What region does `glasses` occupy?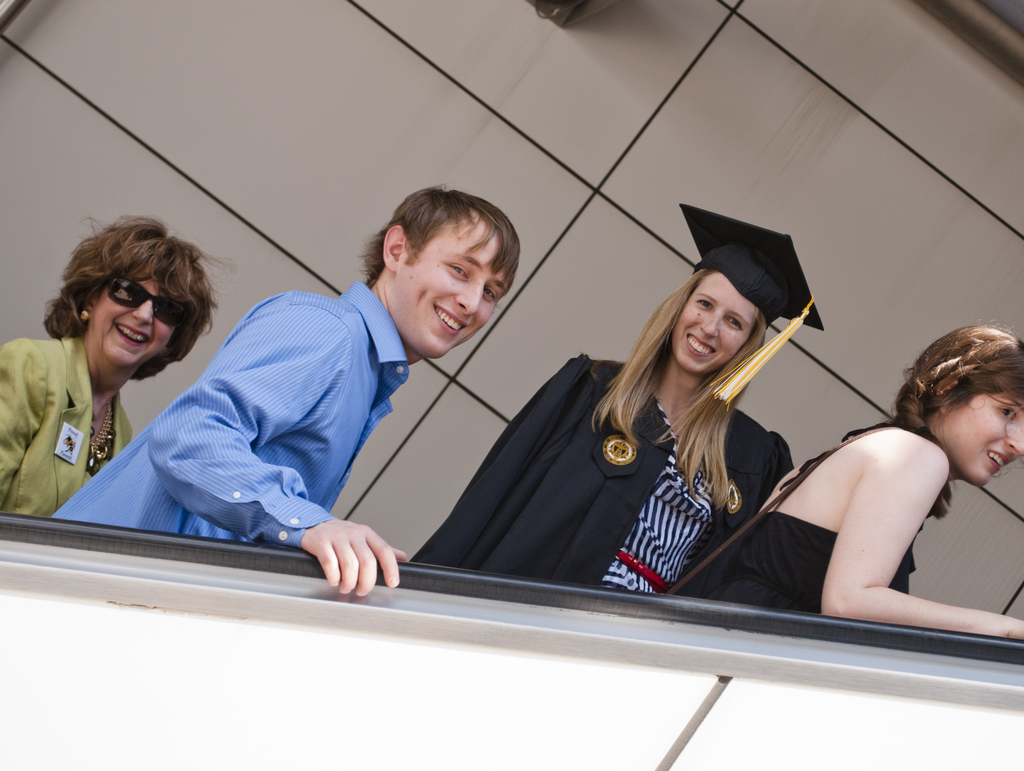
91 273 196 326.
